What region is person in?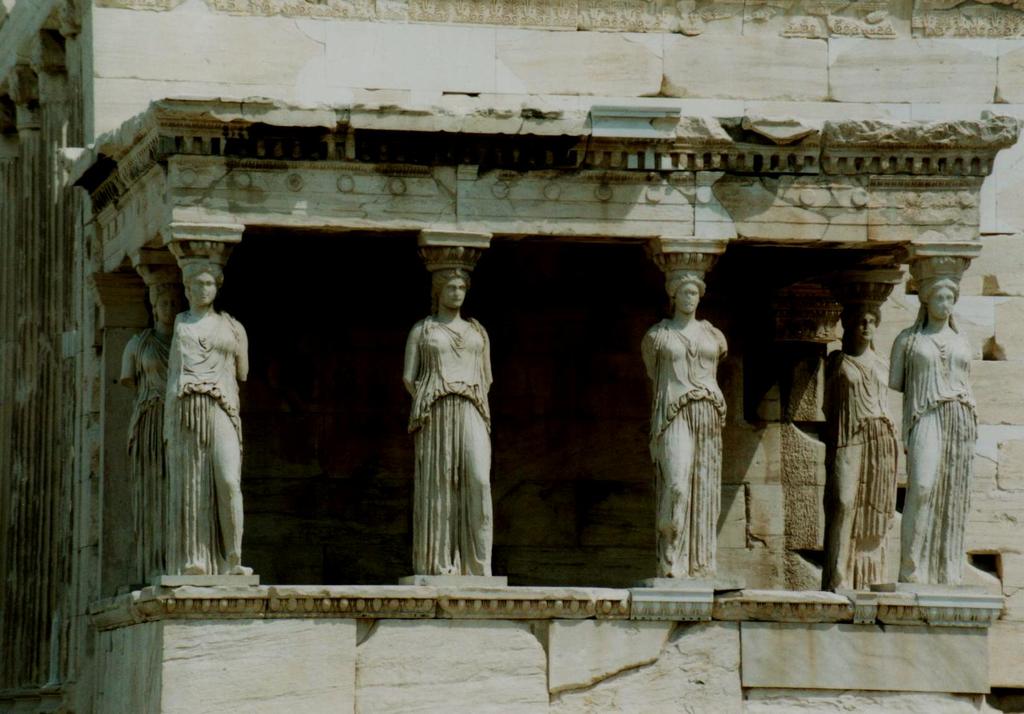
(x1=381, y1=273, x2=502, y2=599).
